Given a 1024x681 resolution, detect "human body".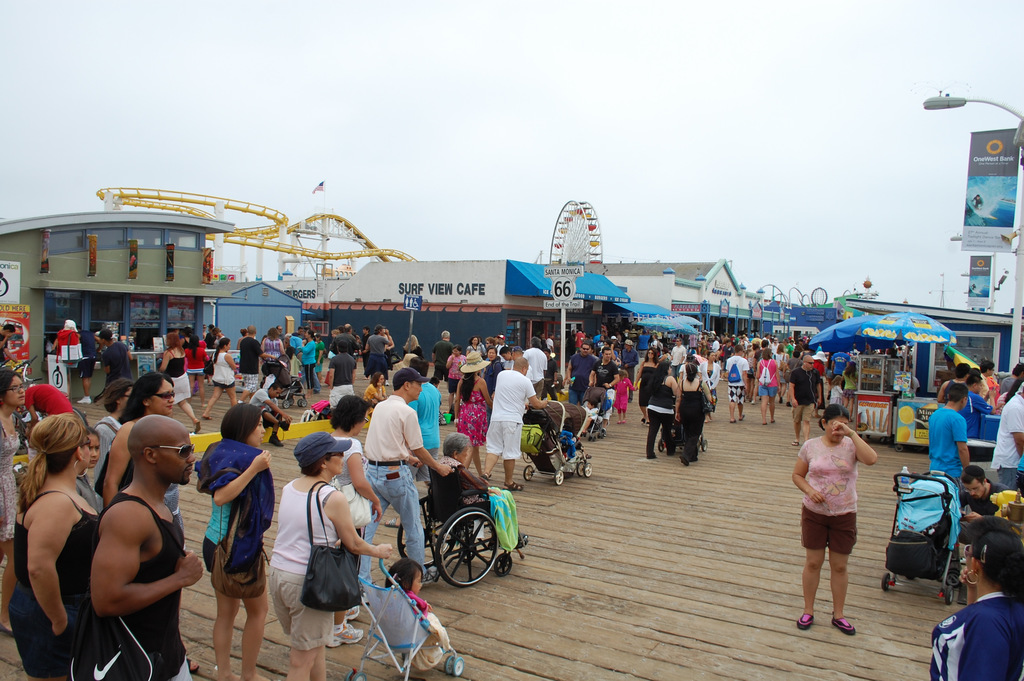
{"x1": 196, "y1": 436, "x2": 268, "y2": 680}.
